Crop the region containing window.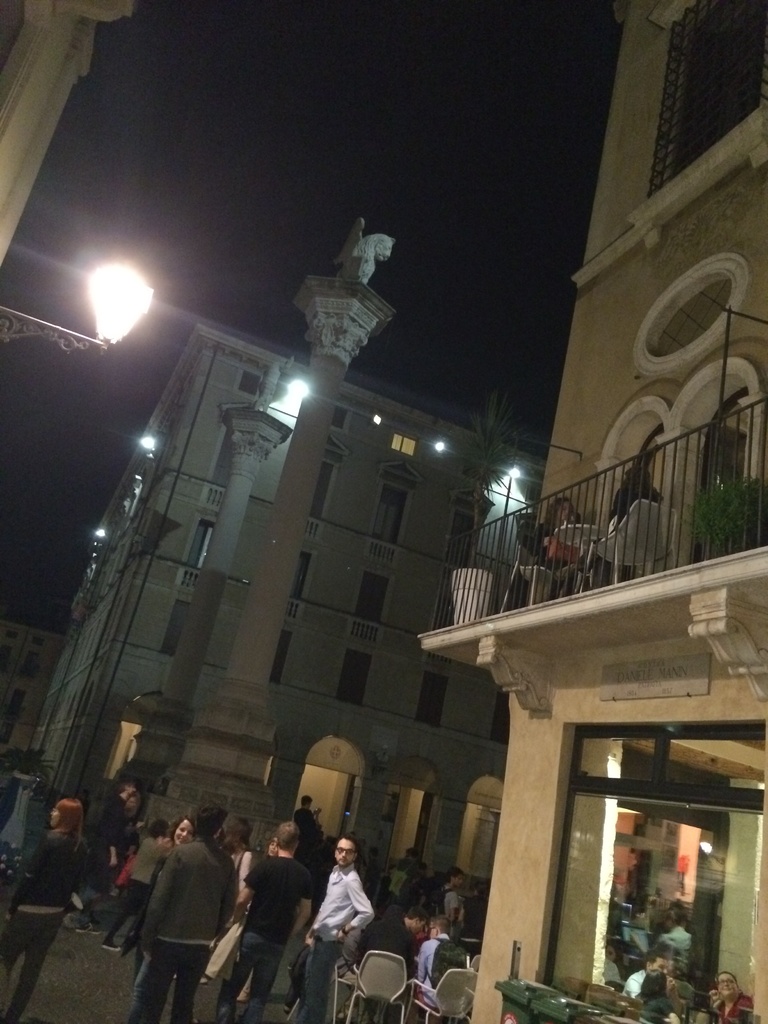
Crop region: region(353, 569, 394, 628).
